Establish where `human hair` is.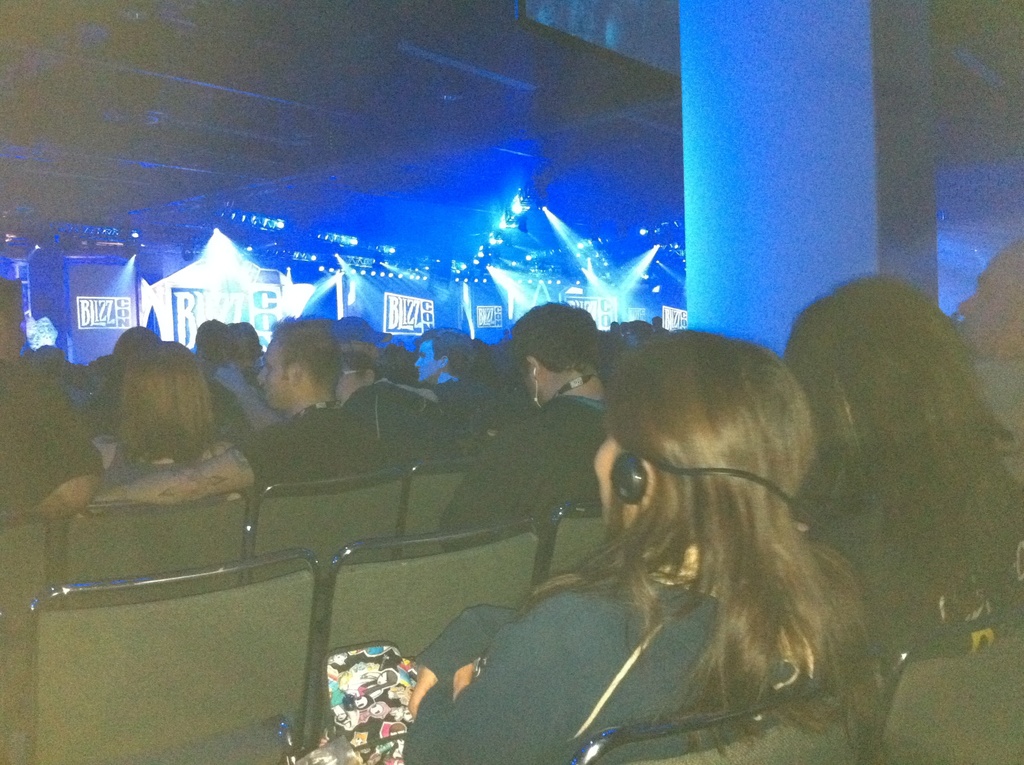
Established at box=[509, 302, 850, 693].
